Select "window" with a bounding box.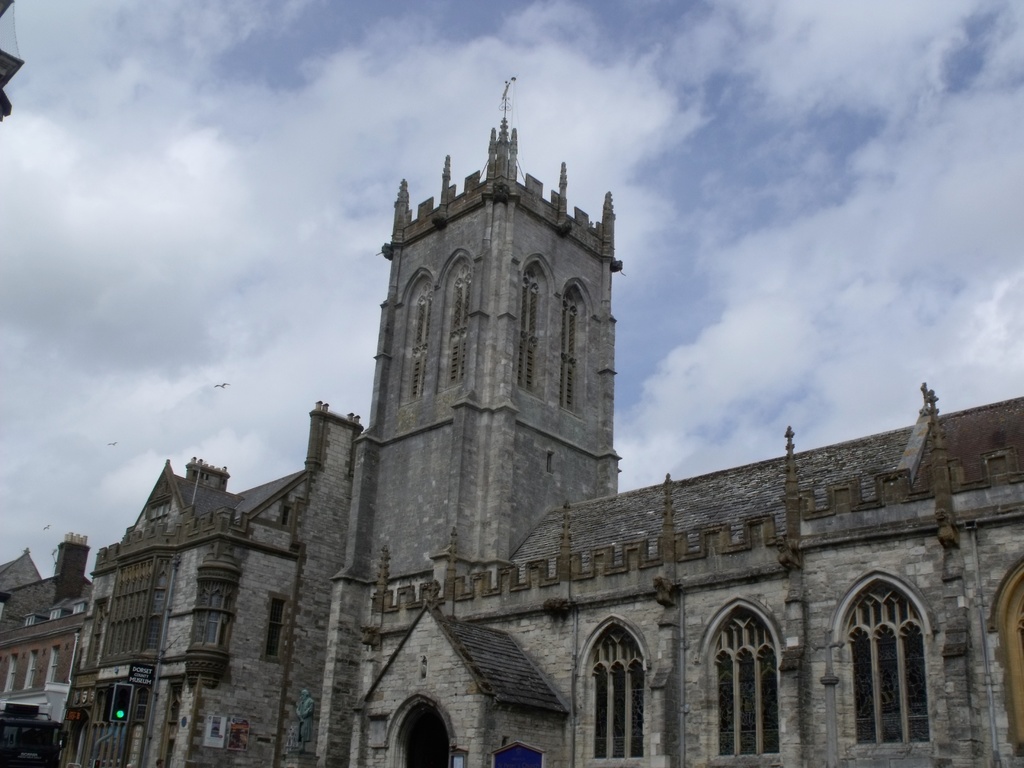
detection(144, 498, 175, 524).
